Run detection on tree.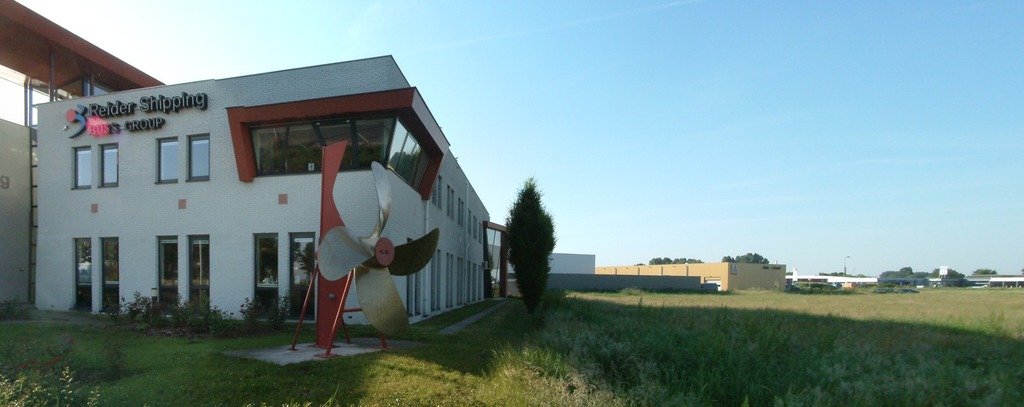
Result: (498, 155, 562, 315).
